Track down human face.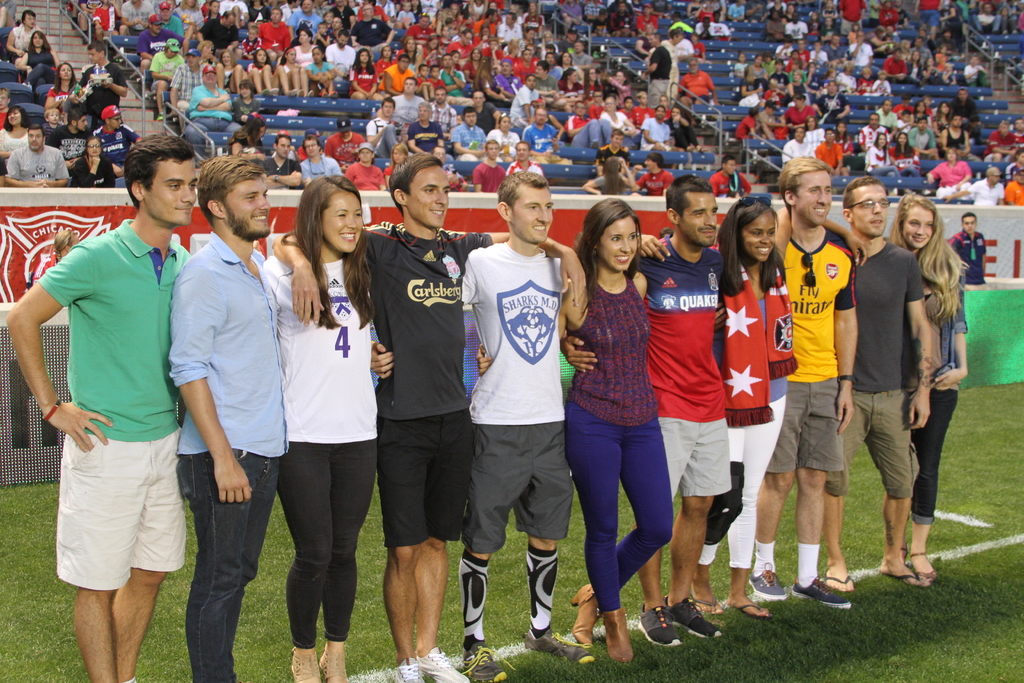
Tracked to bbox(728, 161, 733, 174).
